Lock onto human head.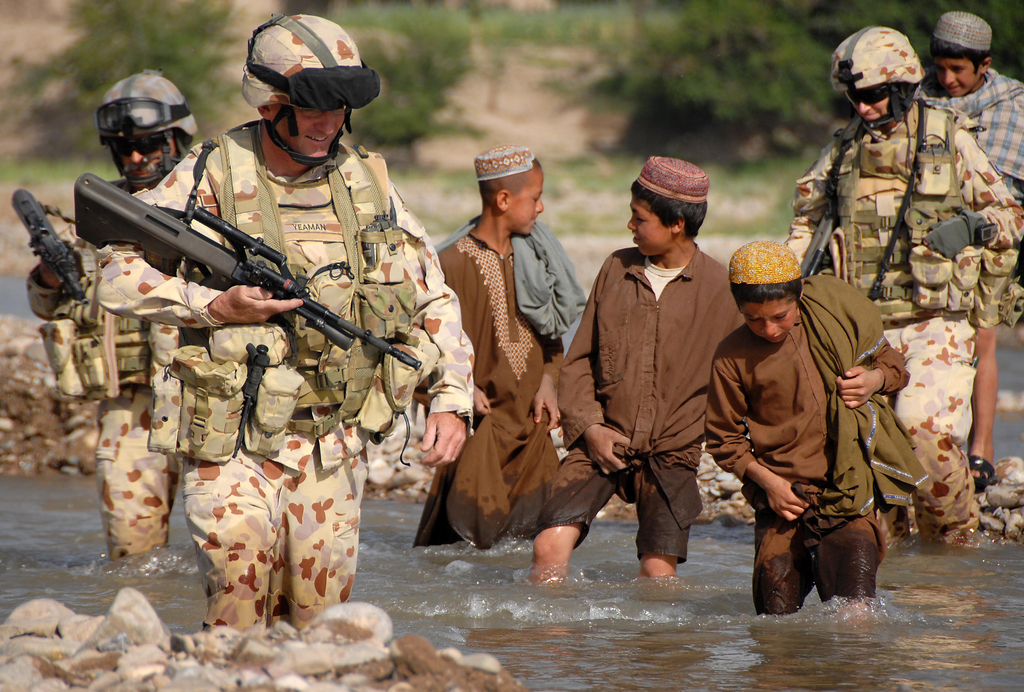
Locked: <bbox>95, 68, 200, 189</bbox>.
